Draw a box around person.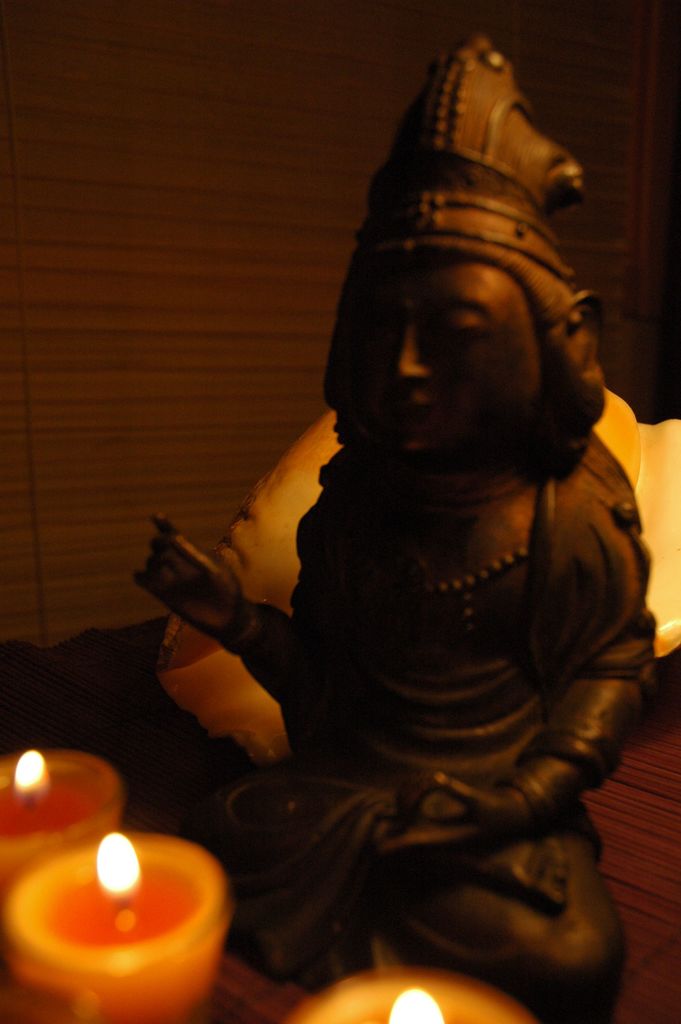
crop(139, 81, 658, 1016).
